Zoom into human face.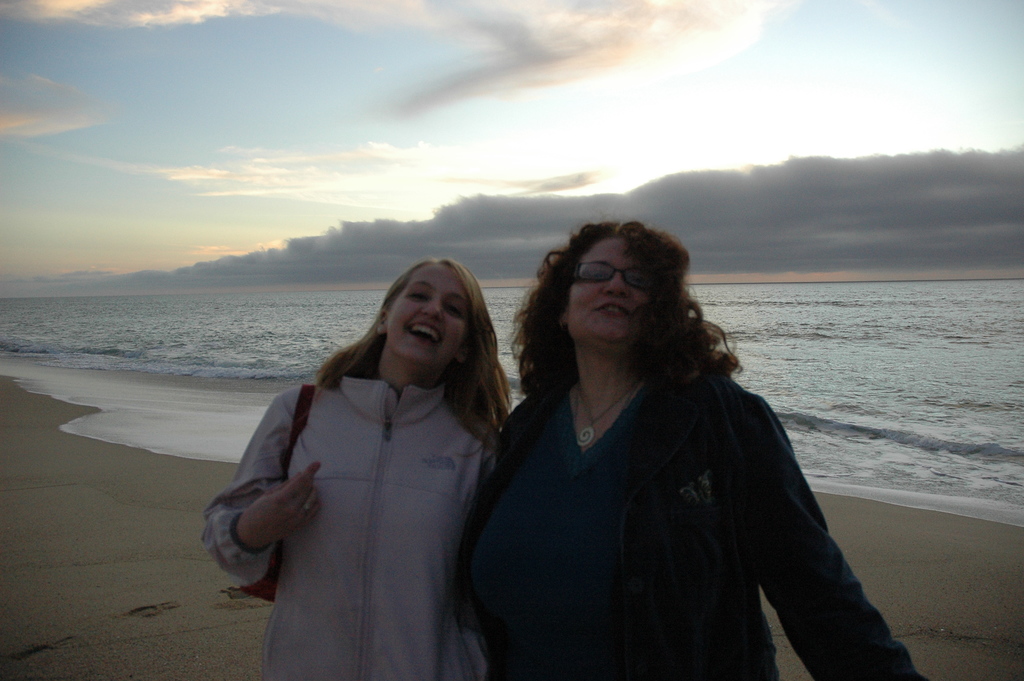
Zoom target: rect(566, 236, 661, 354).
